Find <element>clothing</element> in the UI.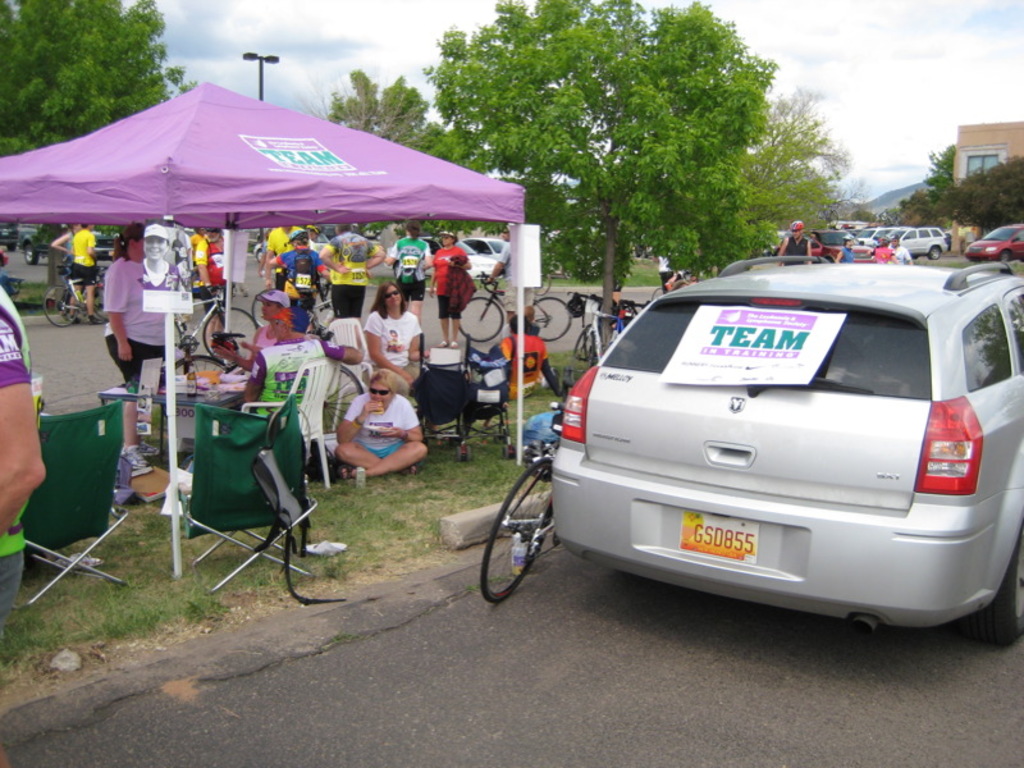
UI element at box=[101, 242, 170, 384].
